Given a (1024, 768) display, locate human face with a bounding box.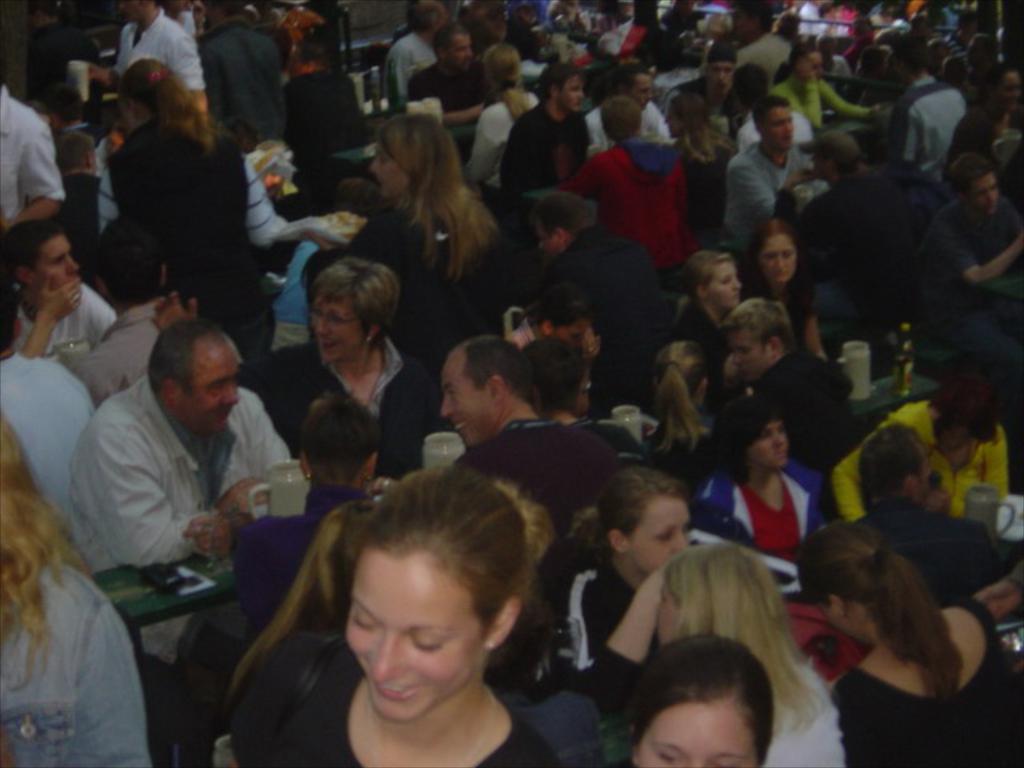
Located: 744 416 794 461.
